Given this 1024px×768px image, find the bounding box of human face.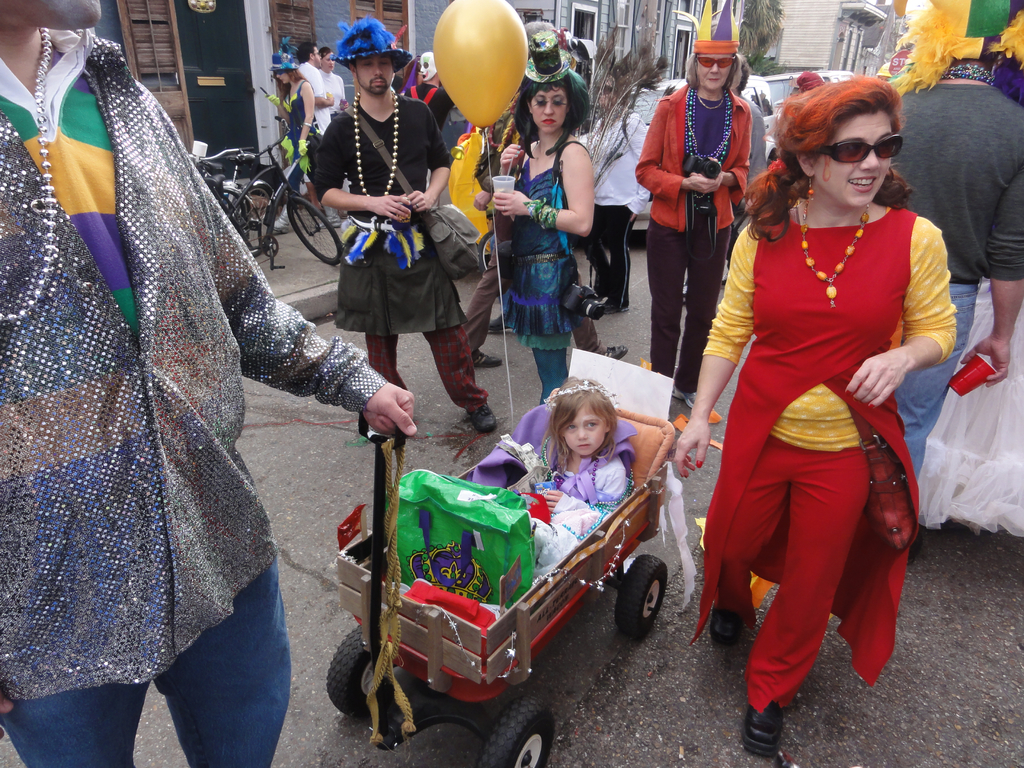
box(320, 47, 336, 70).
